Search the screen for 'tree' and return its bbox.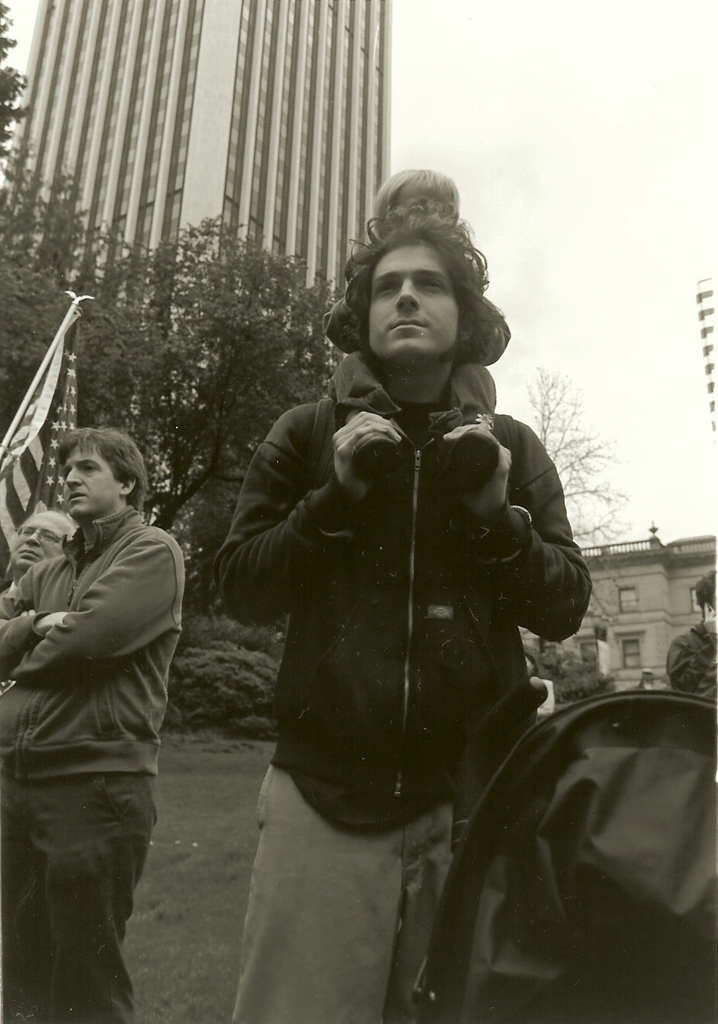
Found: 0:0:362:525.
